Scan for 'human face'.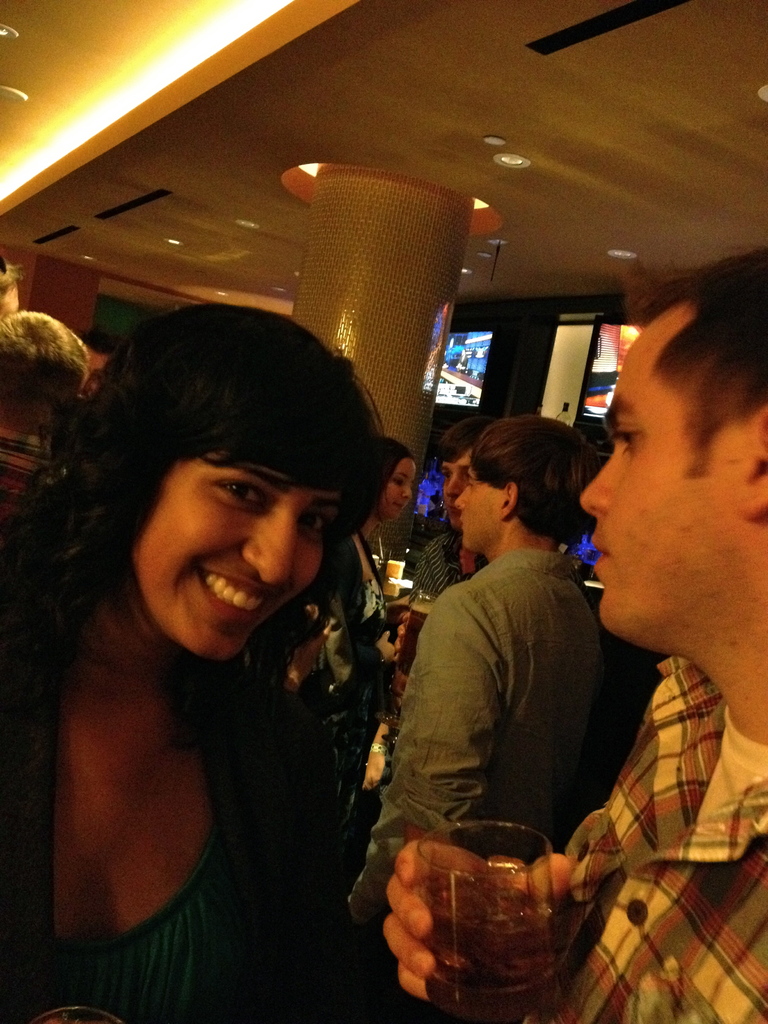
Scan result: rect(382, 463, 419, 522).
